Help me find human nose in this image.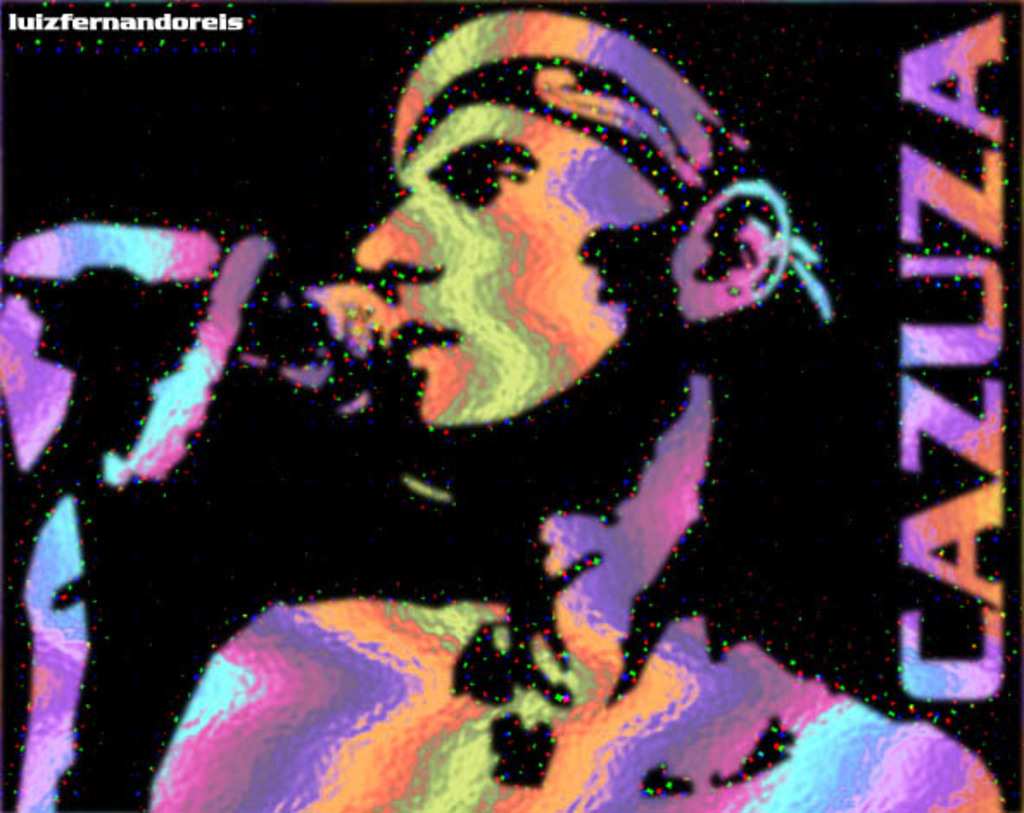
Found it: detection(359, 180, 449, 269).
